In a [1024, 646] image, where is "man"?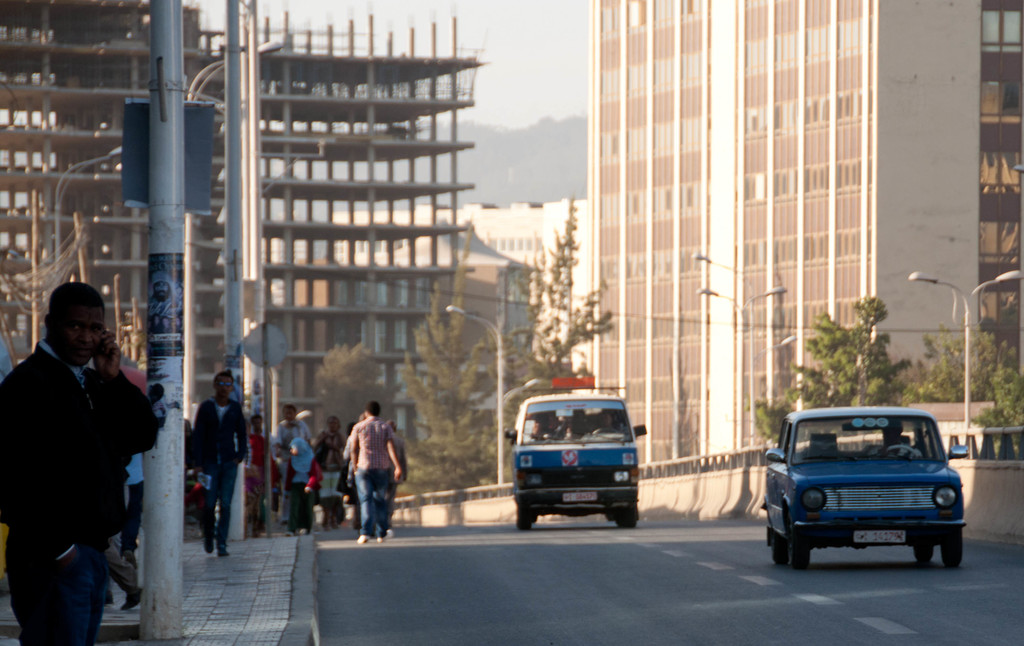
{"left": 194, "top": 373, "right": 251, "bottom": 554}.
